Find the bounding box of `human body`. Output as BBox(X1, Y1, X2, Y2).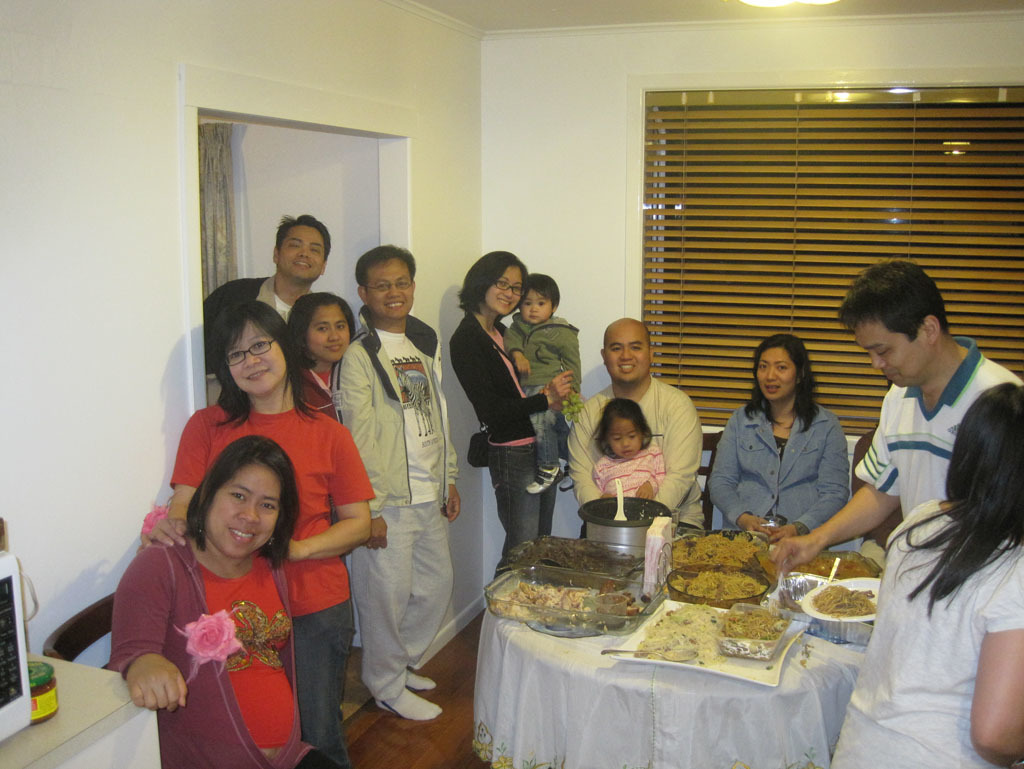
BBox(450, 314, 574, 584).
